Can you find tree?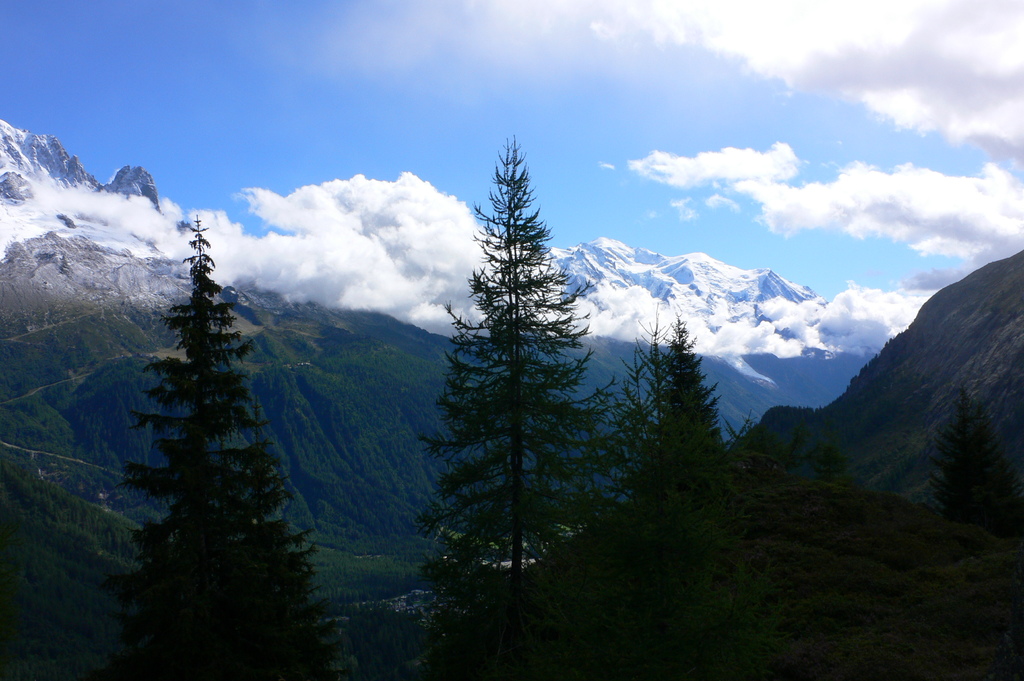
Yes, bounding box: [920,377,1023,562].
